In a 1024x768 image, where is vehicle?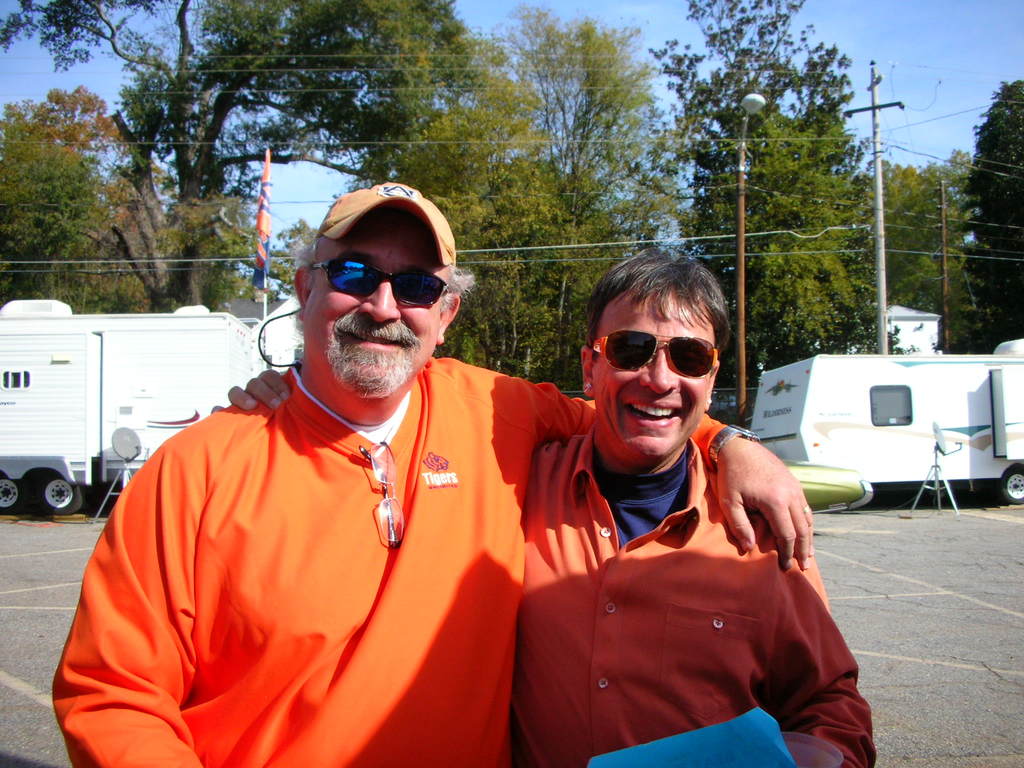
box=[750, 337, 1023, 505].
